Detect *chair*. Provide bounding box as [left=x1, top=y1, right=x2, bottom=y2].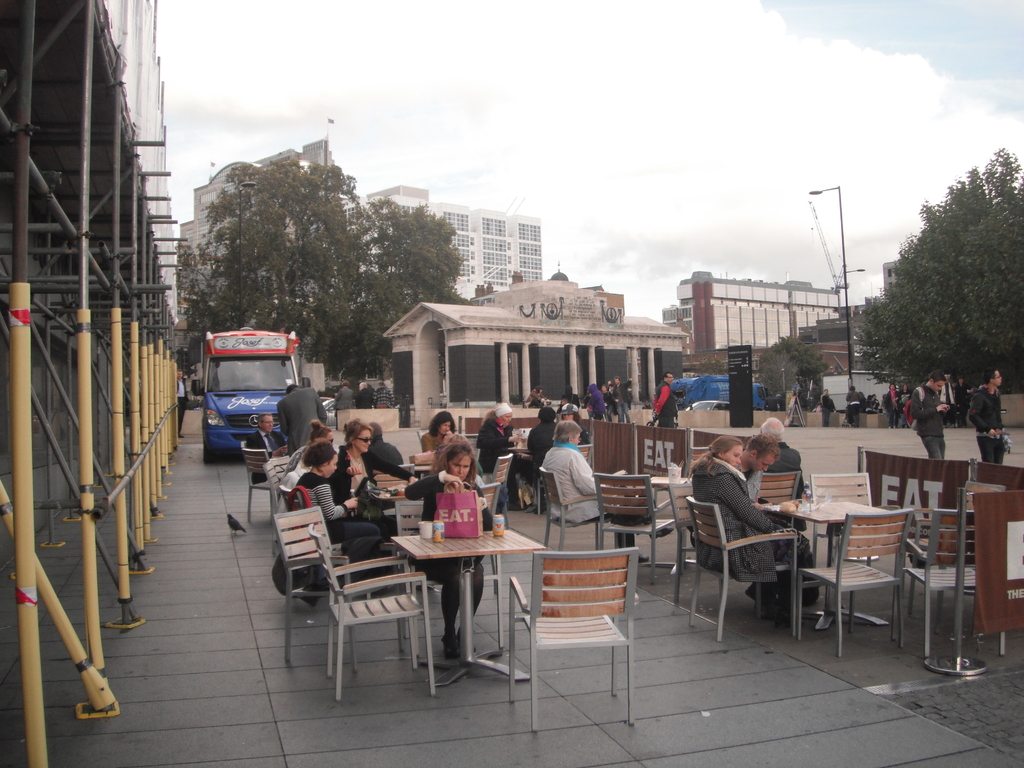
[left=305, top=521, right=437, bottom=703].
